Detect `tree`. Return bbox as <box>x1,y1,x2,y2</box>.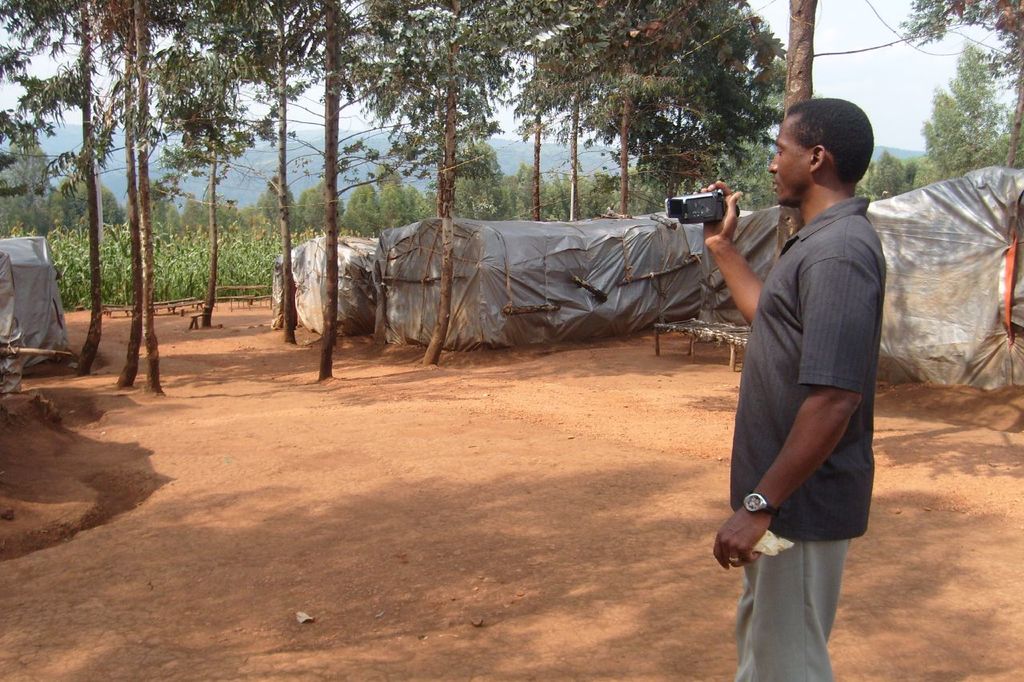
<box>777,0,813,261</box>.
